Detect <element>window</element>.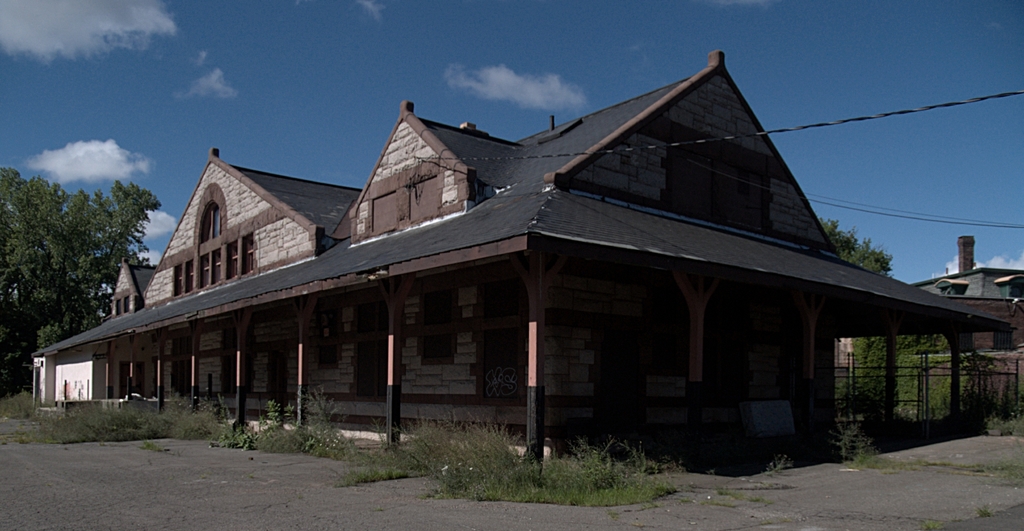
Detected at [left=195, top=209, right=220, bottom=234].
